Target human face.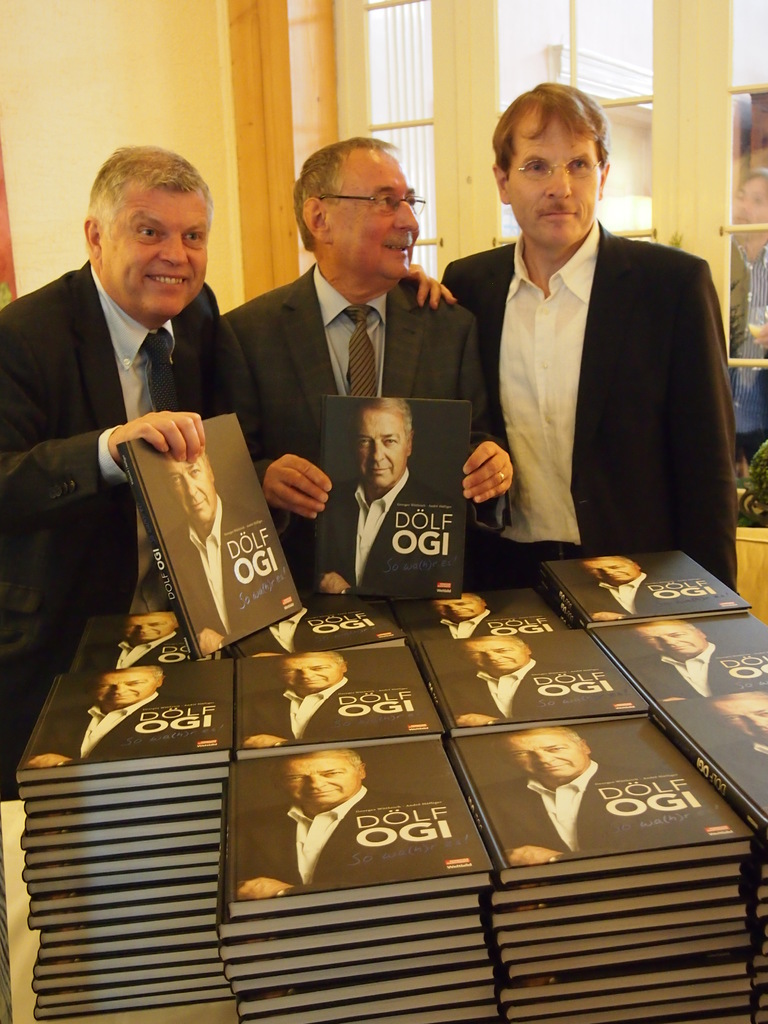
Target region: 351, 404, 408, 490.
